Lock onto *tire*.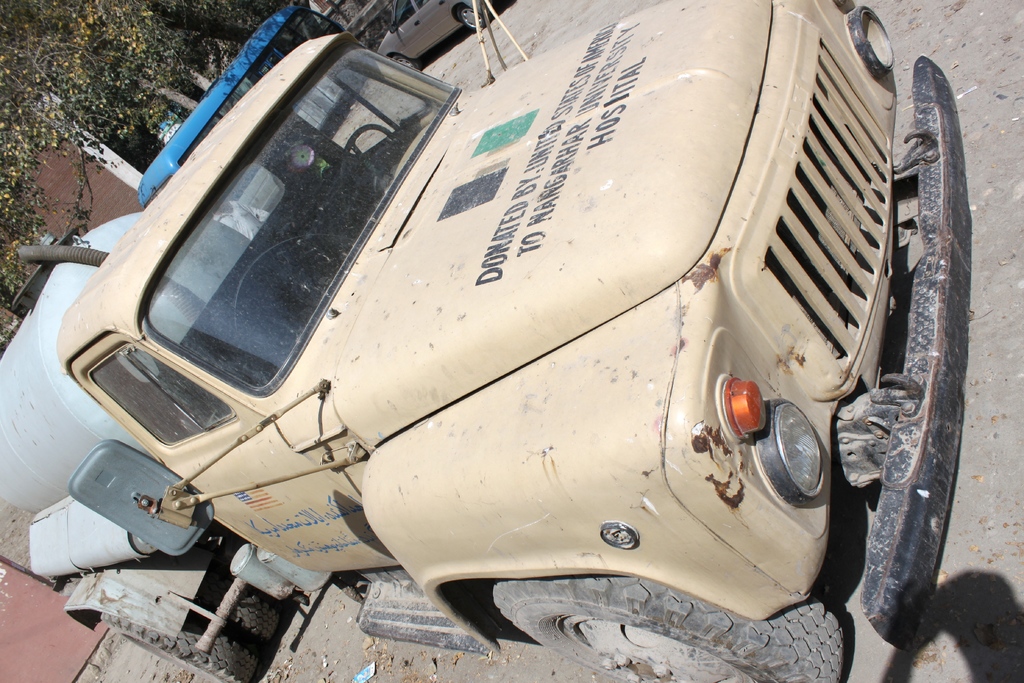
Locked: BBox(491, 568, 845, 682).
